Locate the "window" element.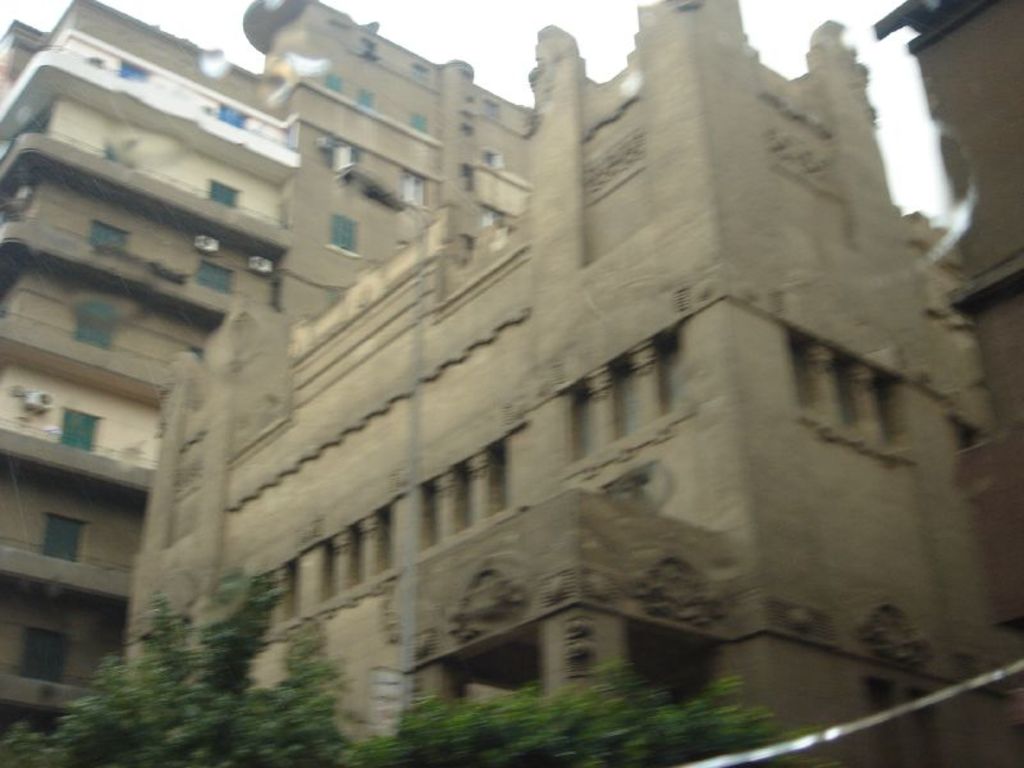
Element bbox: left=212, top=182, right=242, bottom=206.
